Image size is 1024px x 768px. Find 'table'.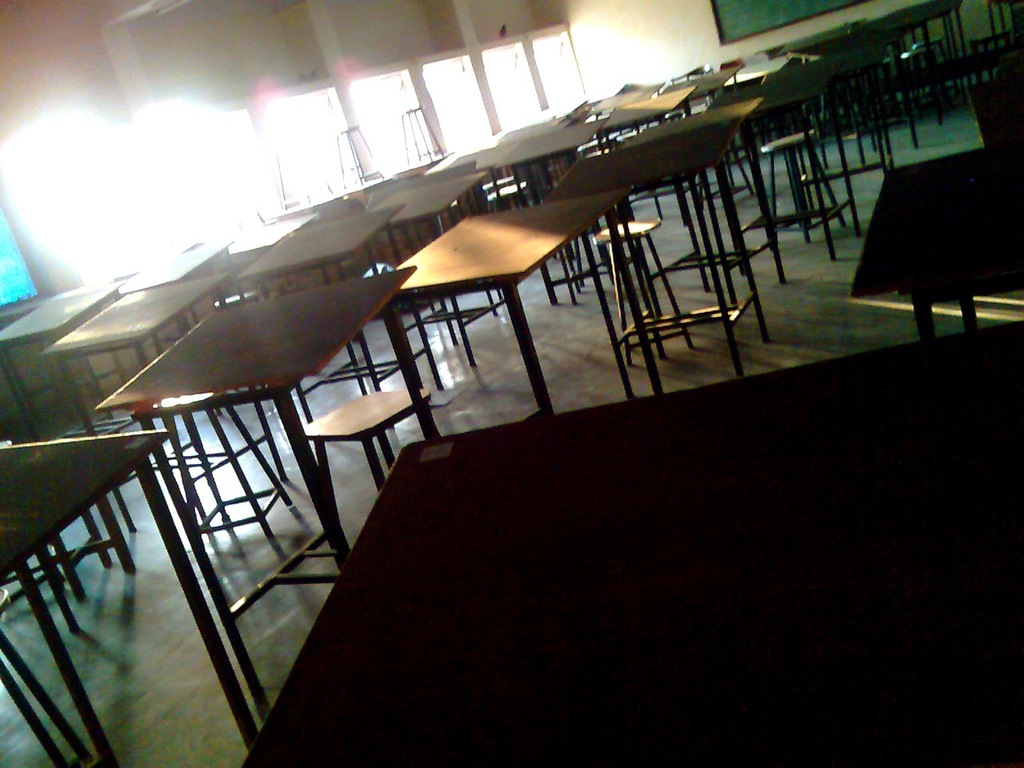
left=121, top=242, right=231, bottom=290.
